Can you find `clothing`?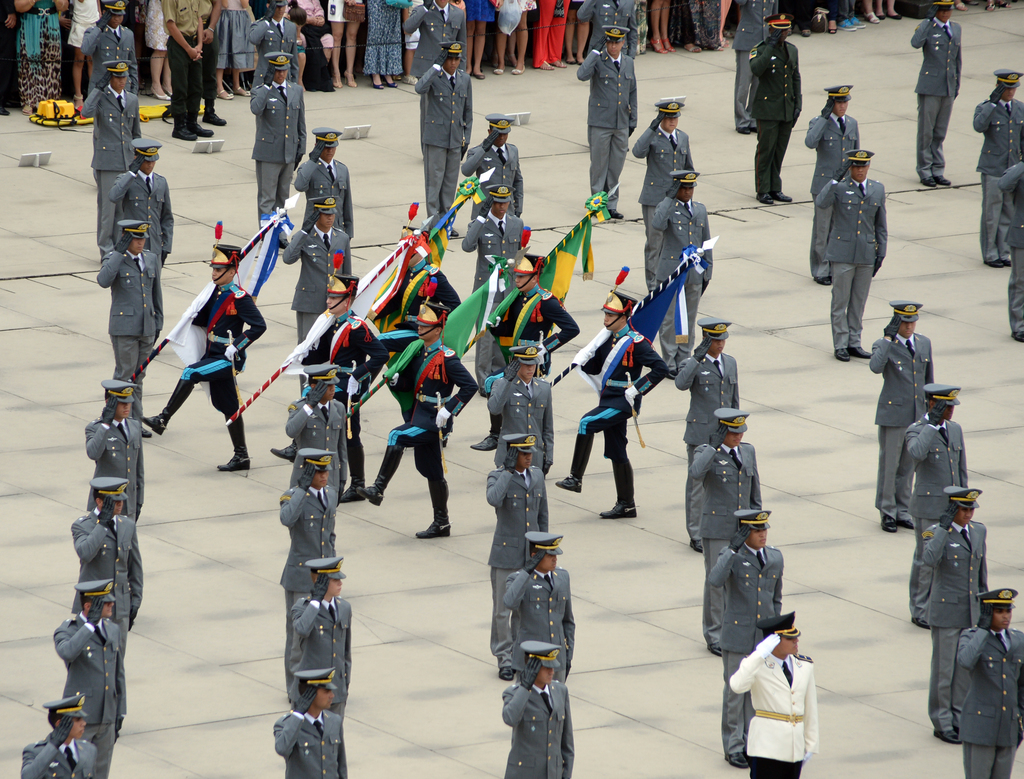
Yes, bounding box: 106:168:175:261.
